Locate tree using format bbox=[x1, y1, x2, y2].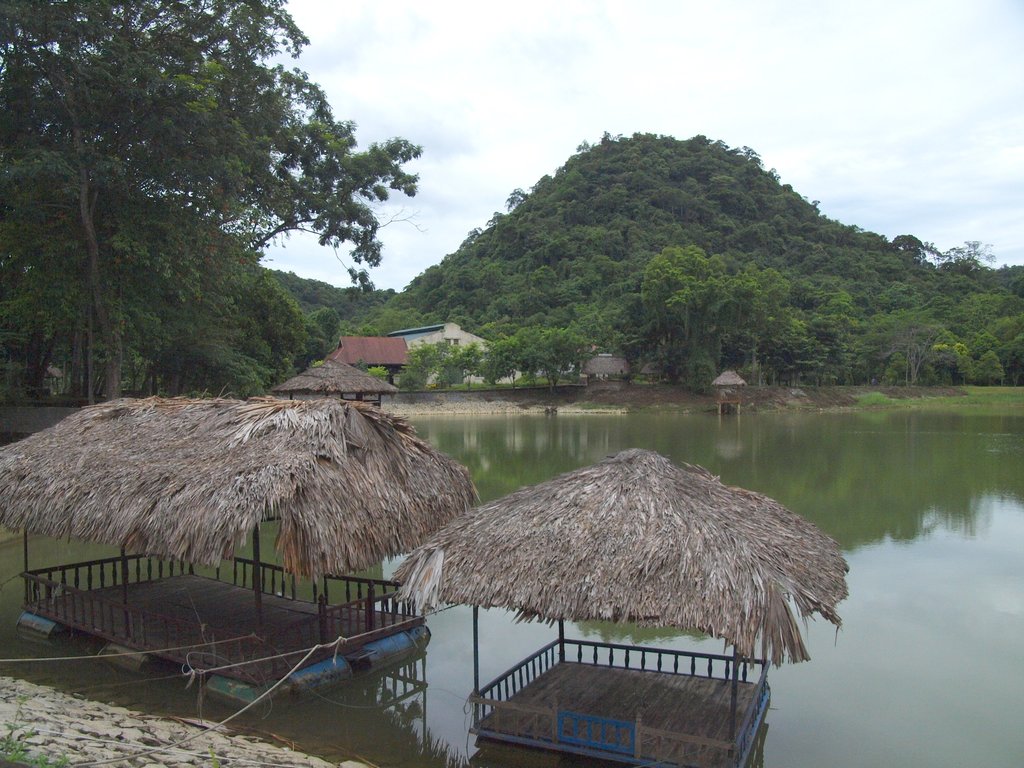
bbox=[326, 282, 399, 328].
